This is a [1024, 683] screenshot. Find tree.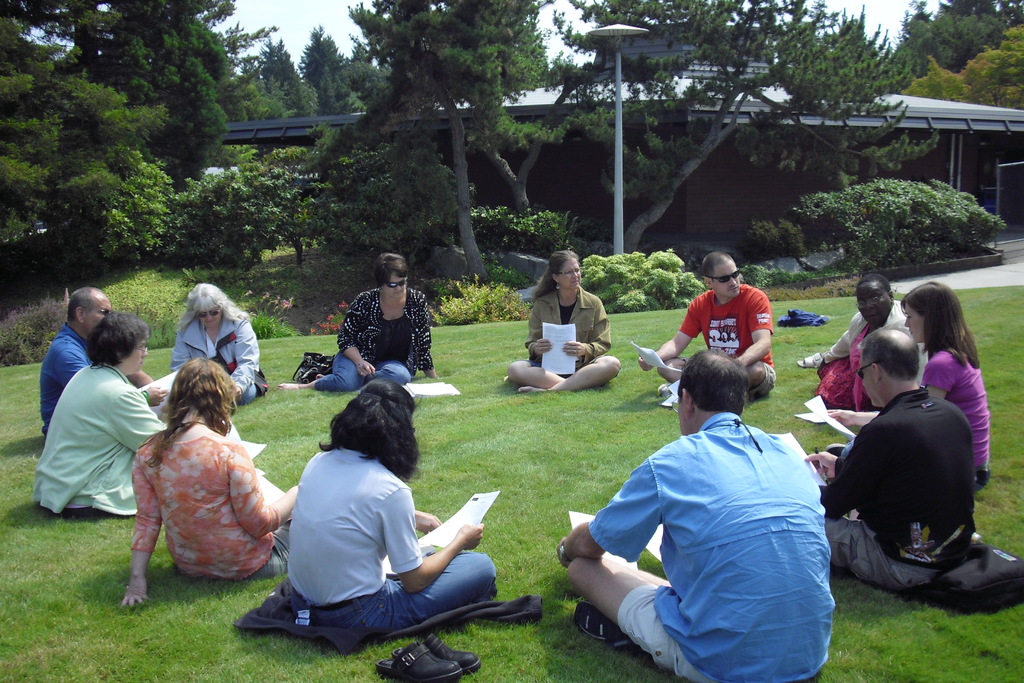
Bounding box: rect(219, 20, 248, 119).
